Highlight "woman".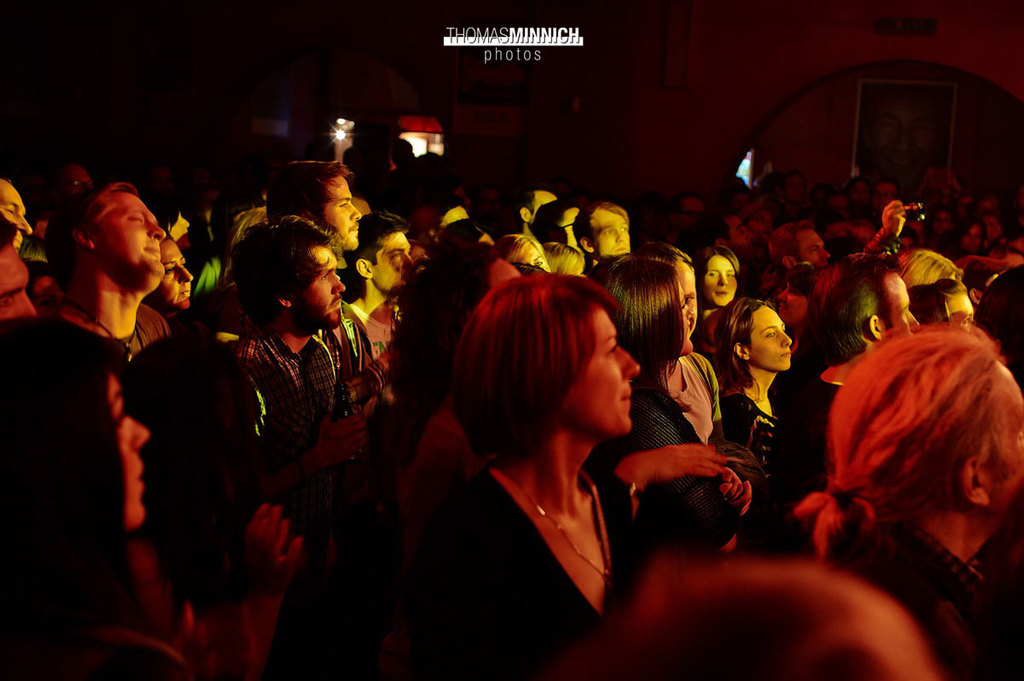
Highlighted region: 363, 261, 653, 666.
